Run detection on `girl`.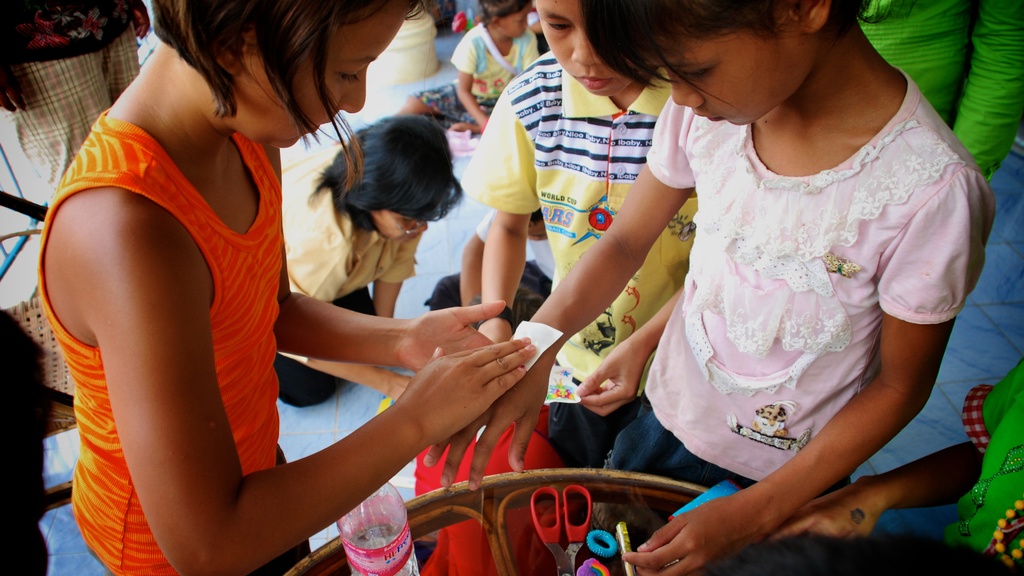
Result: (36,0,532,575).
